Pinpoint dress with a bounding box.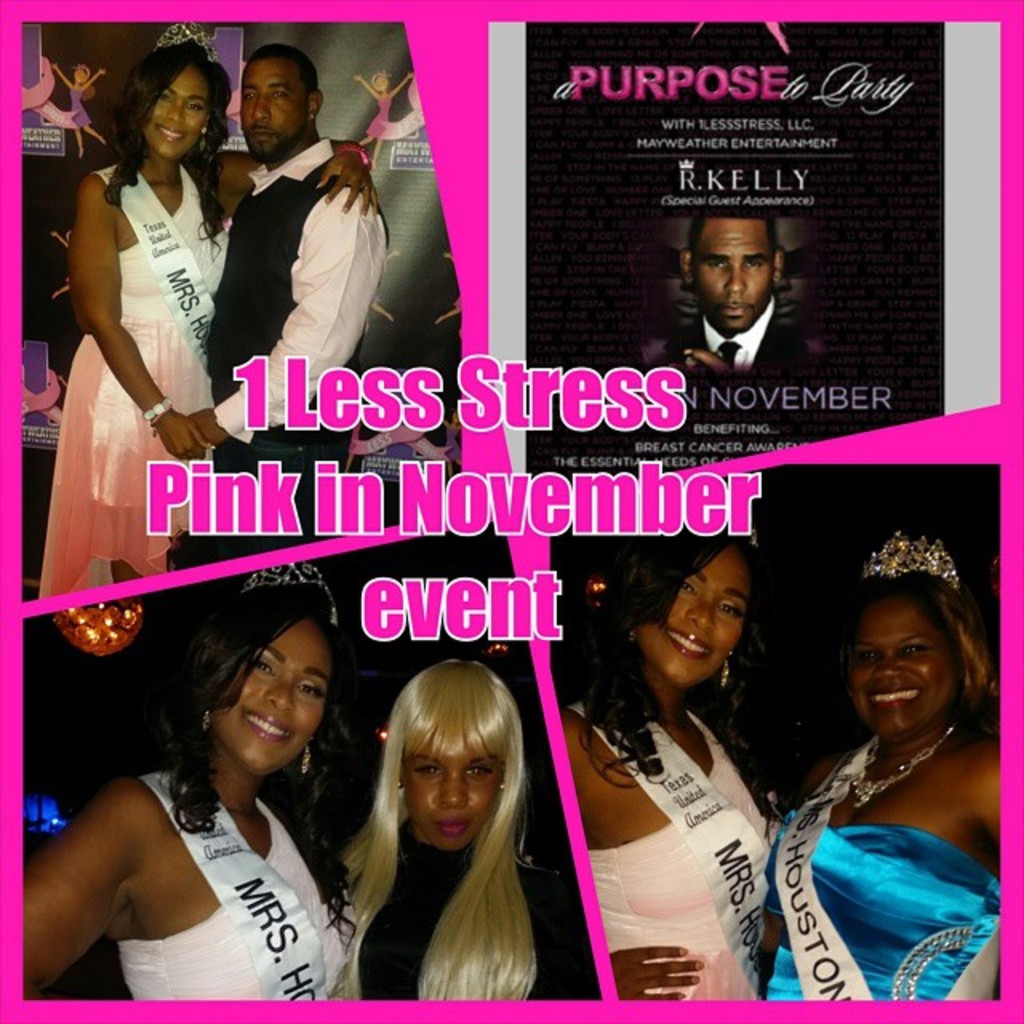
l=115, t=771, r=346, b=998.
